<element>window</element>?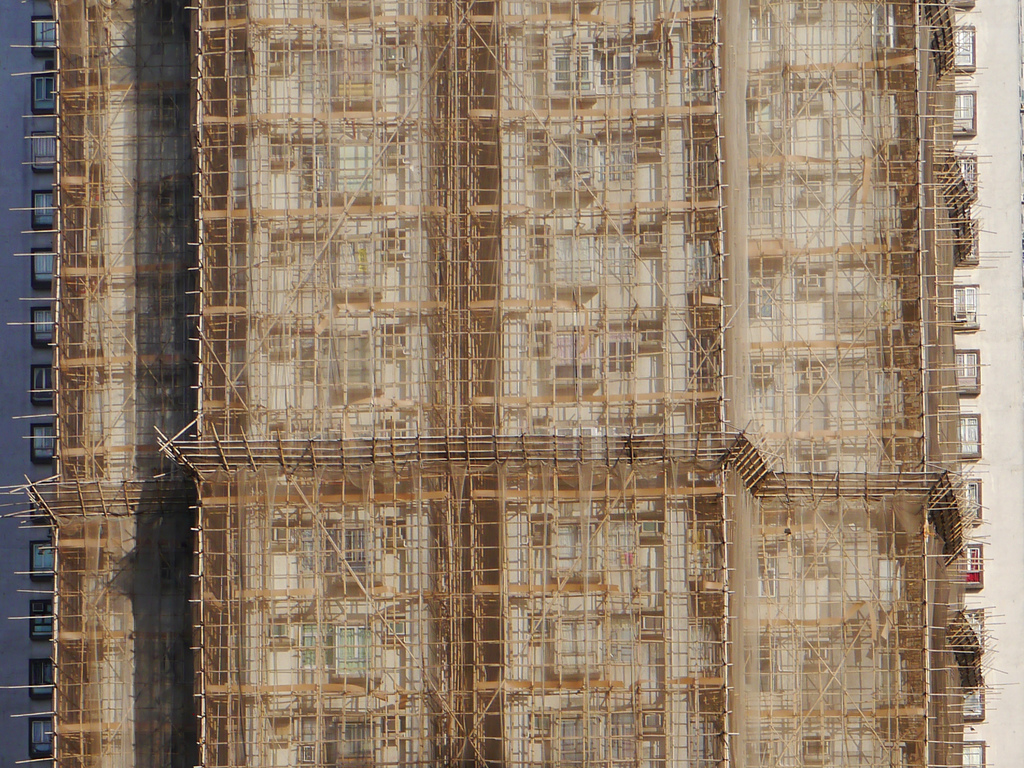
(28, 131, 58, 173)
